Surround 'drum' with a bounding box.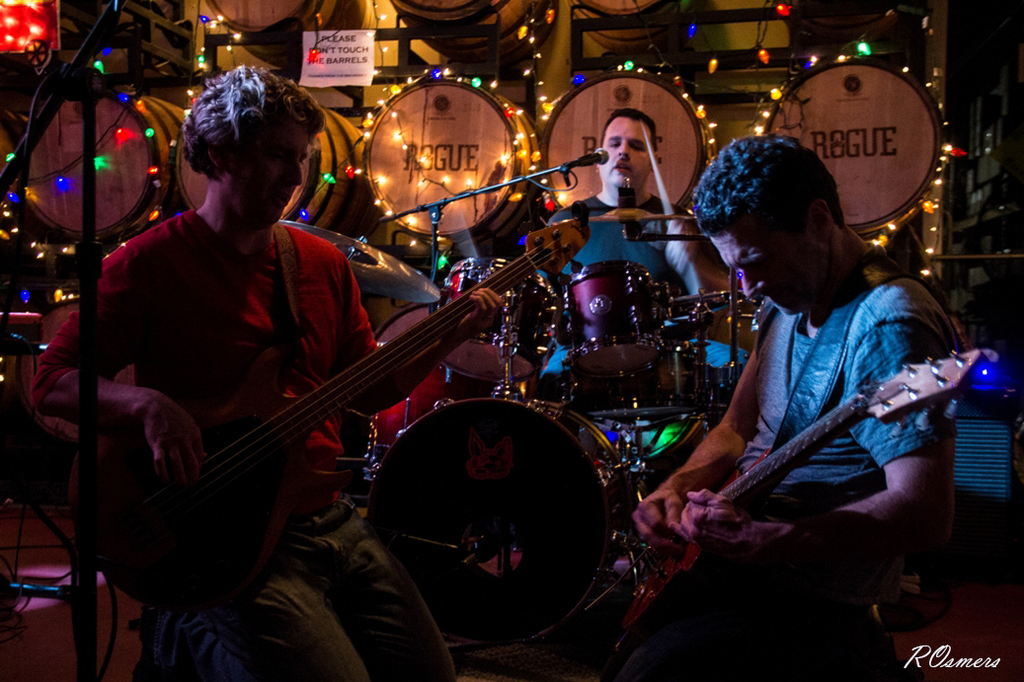
[x1=439, y1=264, x2=559, y2=383].
